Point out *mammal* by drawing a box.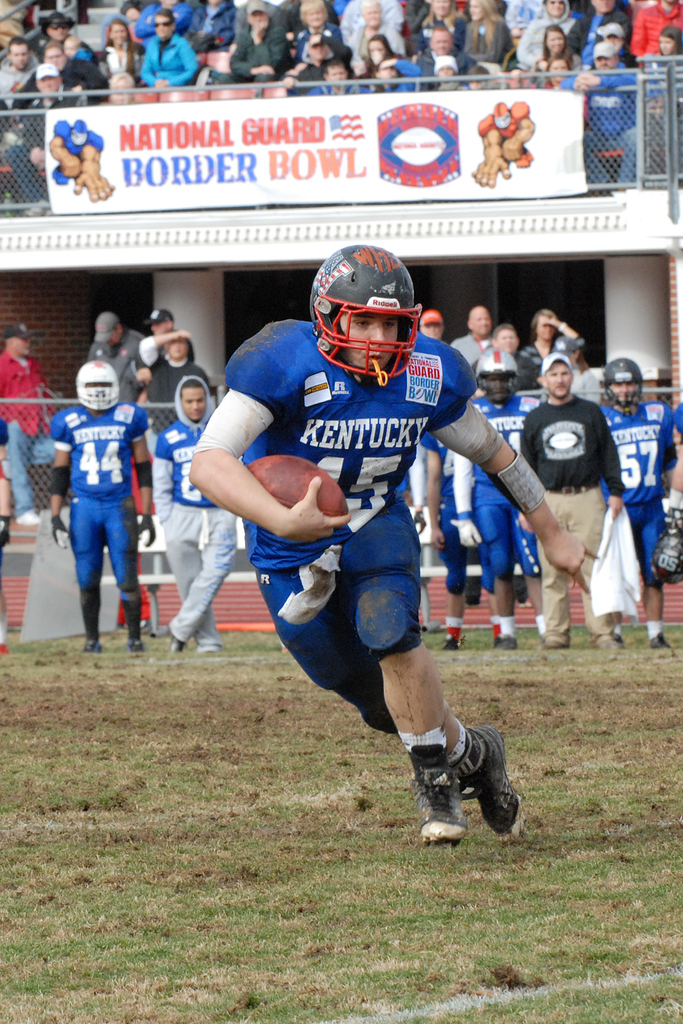
(x1=156, y1=370, x2=235, y2=653).
